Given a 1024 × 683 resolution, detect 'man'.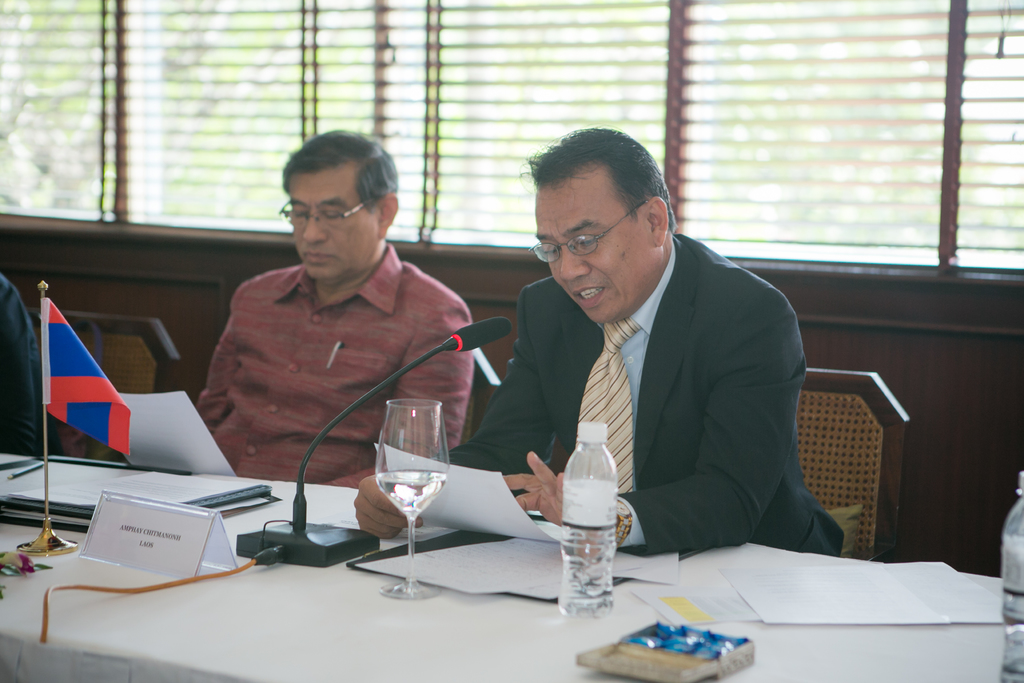
left=175, top=144, right=511, bottom=509.
